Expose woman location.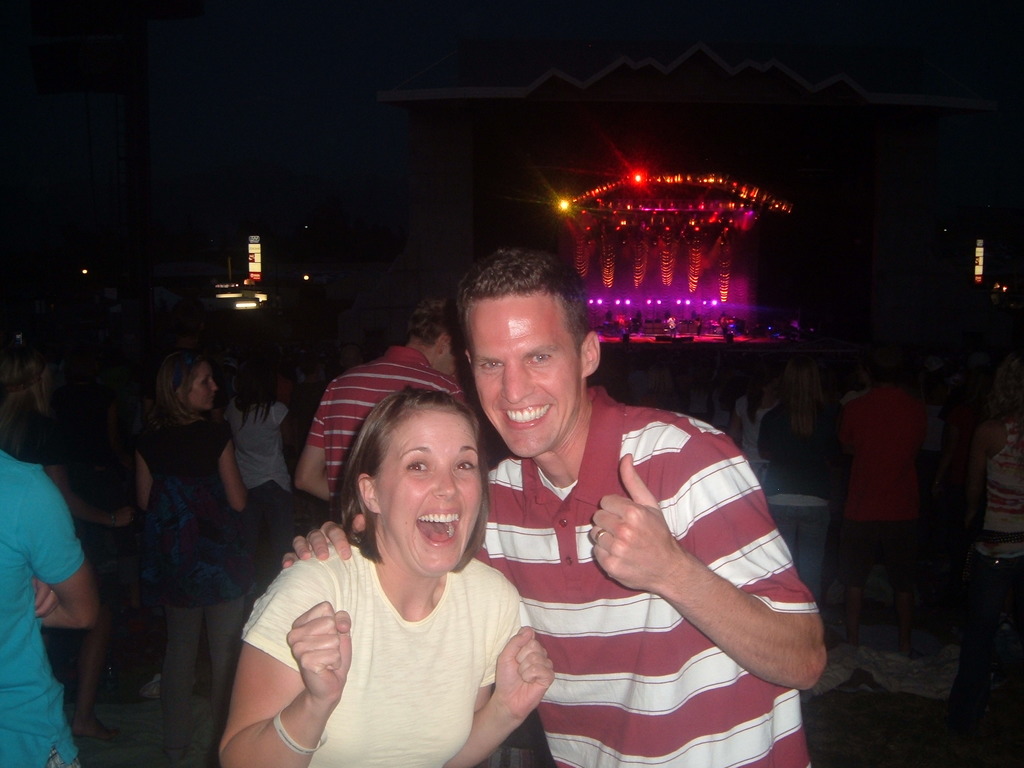
Exposed at bbox=[218, 381, 553, 767].
